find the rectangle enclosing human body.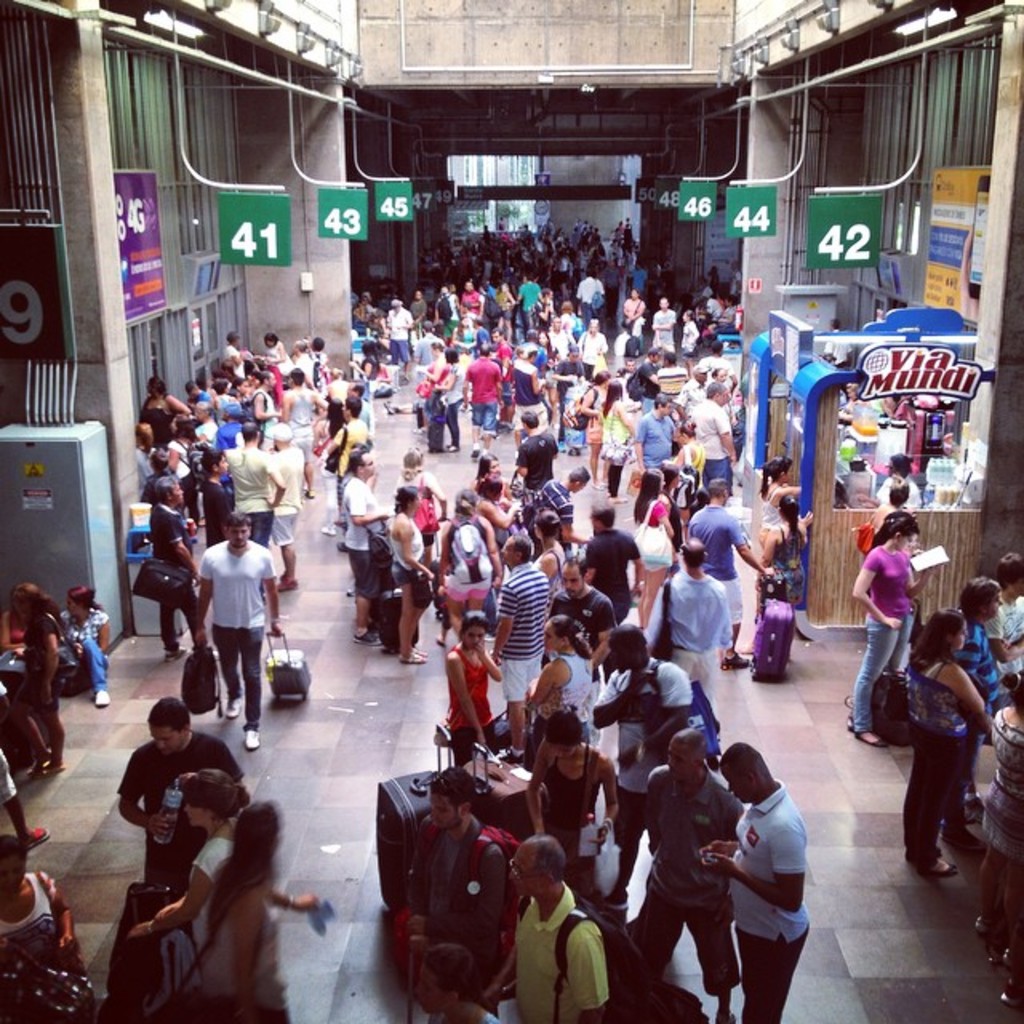
[701, 341, 734, 376].
